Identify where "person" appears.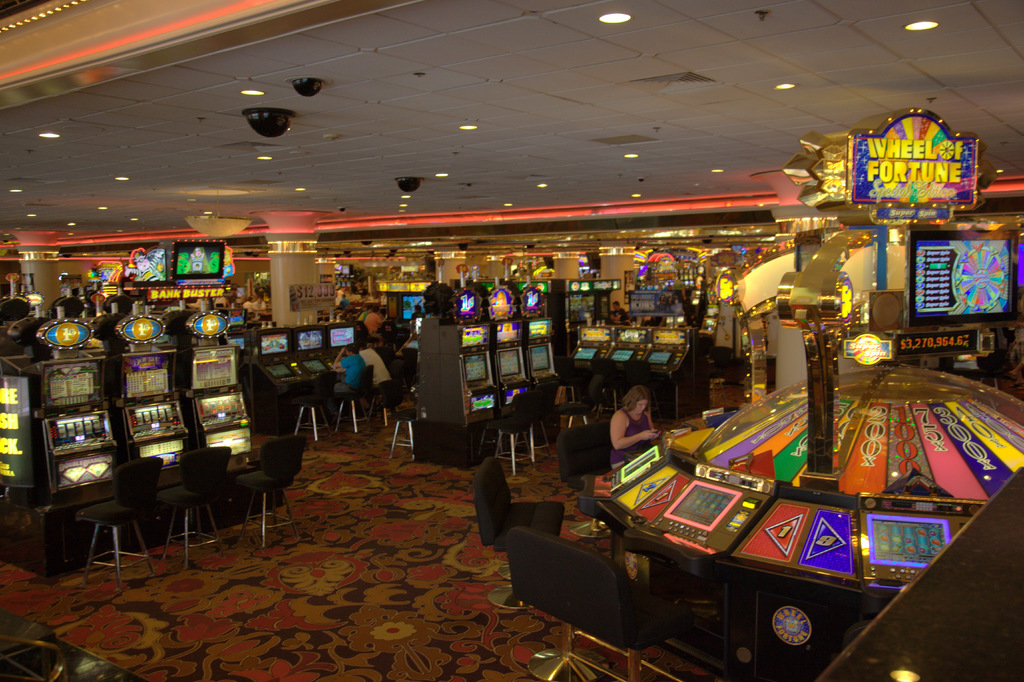
Appears at {"left": 609, "top": 385, "right": 655, "bottom": 471}.
